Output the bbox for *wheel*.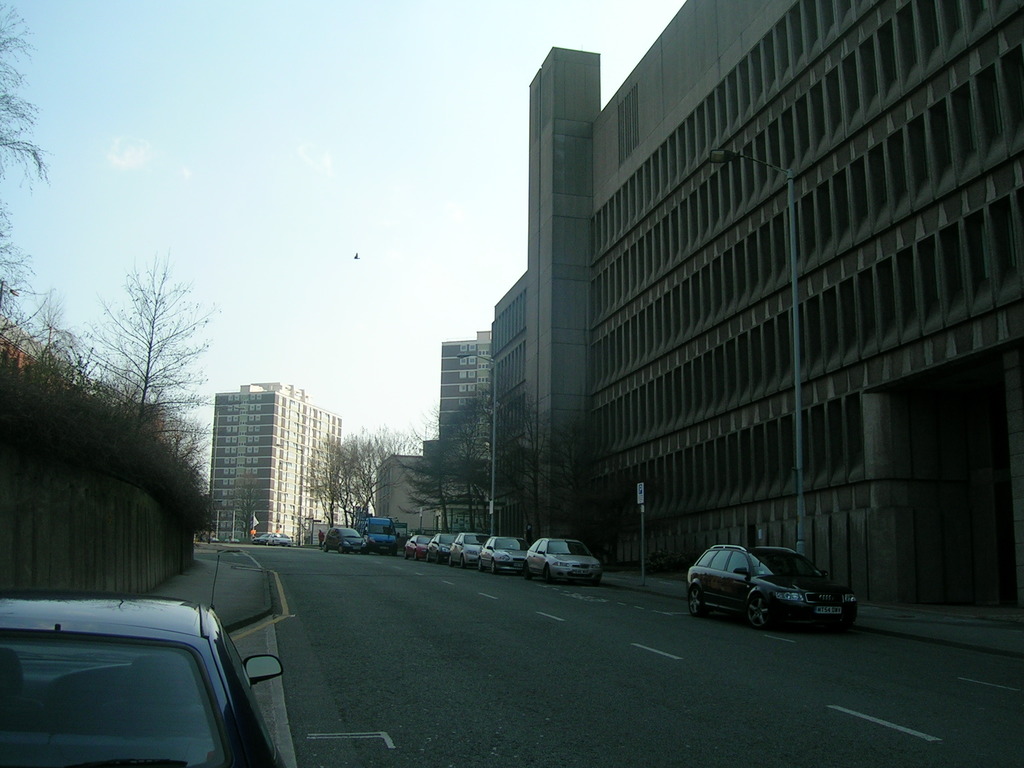
457/555/465/567.
